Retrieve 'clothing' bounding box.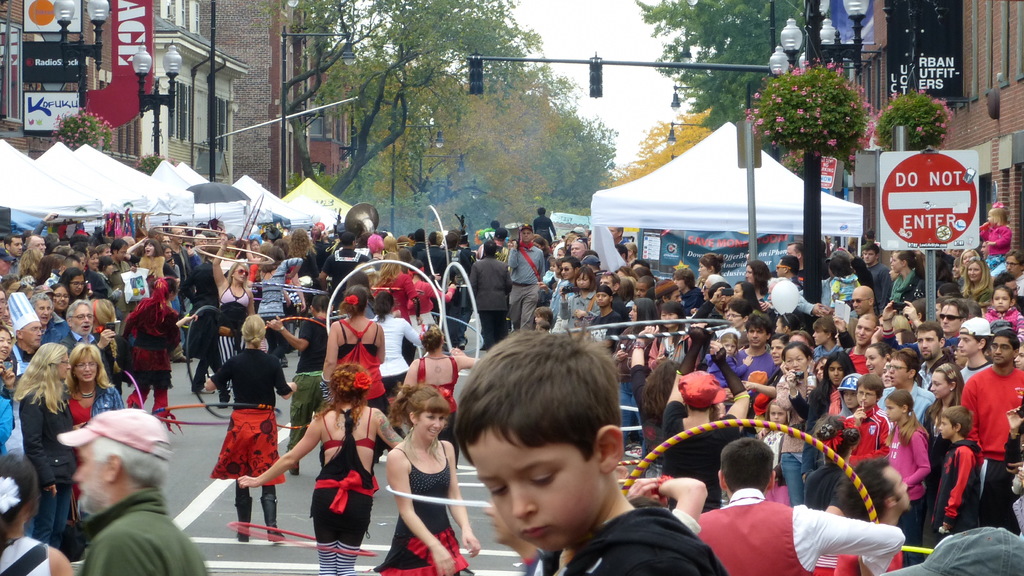
Bounding box: 452,244,484,264.
